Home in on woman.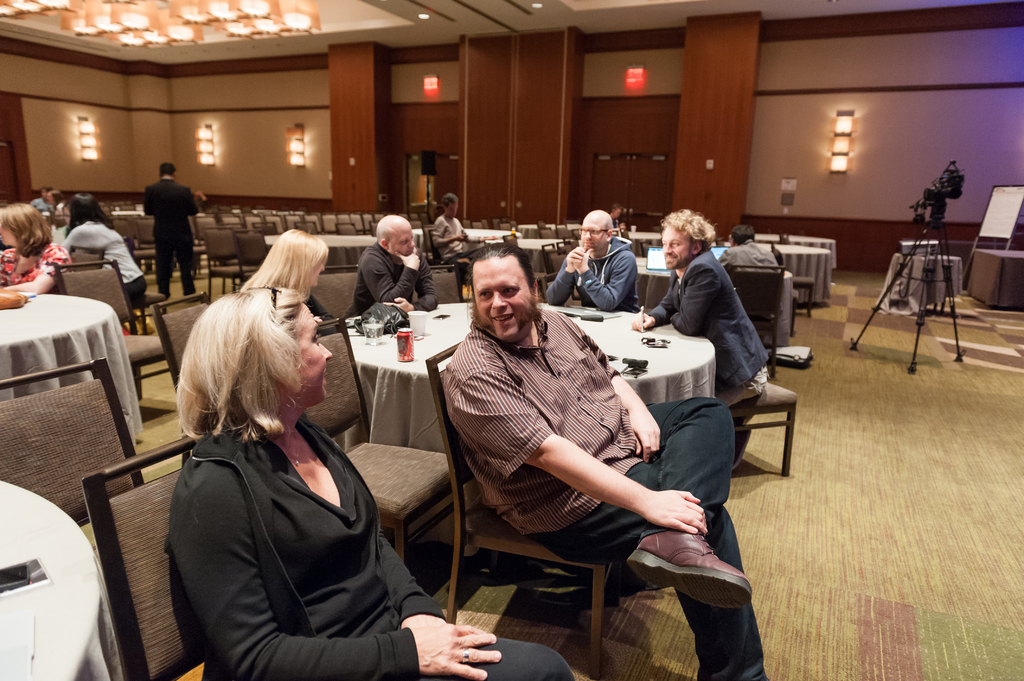
Homed in at (left=237, top=232, right=339, bottom=326).
